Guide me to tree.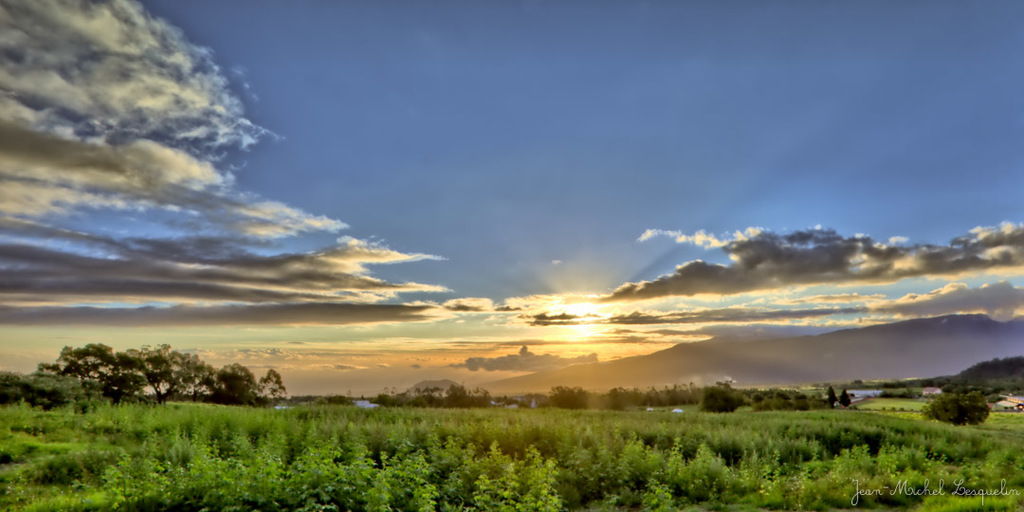
Guidance: box=[697, 379, 738, 412].
